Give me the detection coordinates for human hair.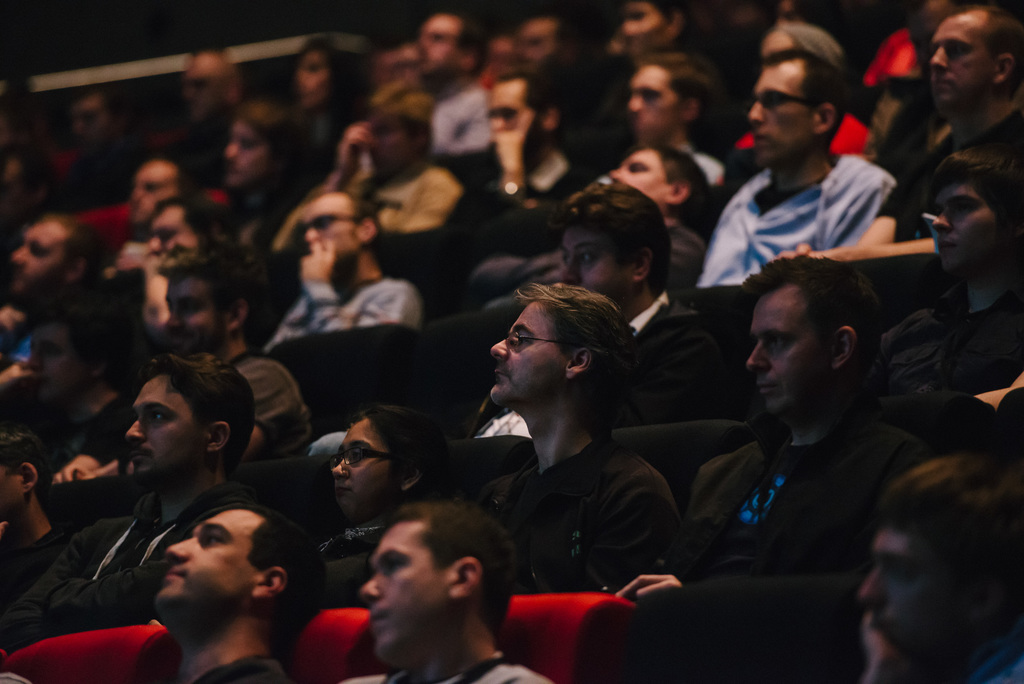
[x1=2, y1=430, x2=47, y2=498].
